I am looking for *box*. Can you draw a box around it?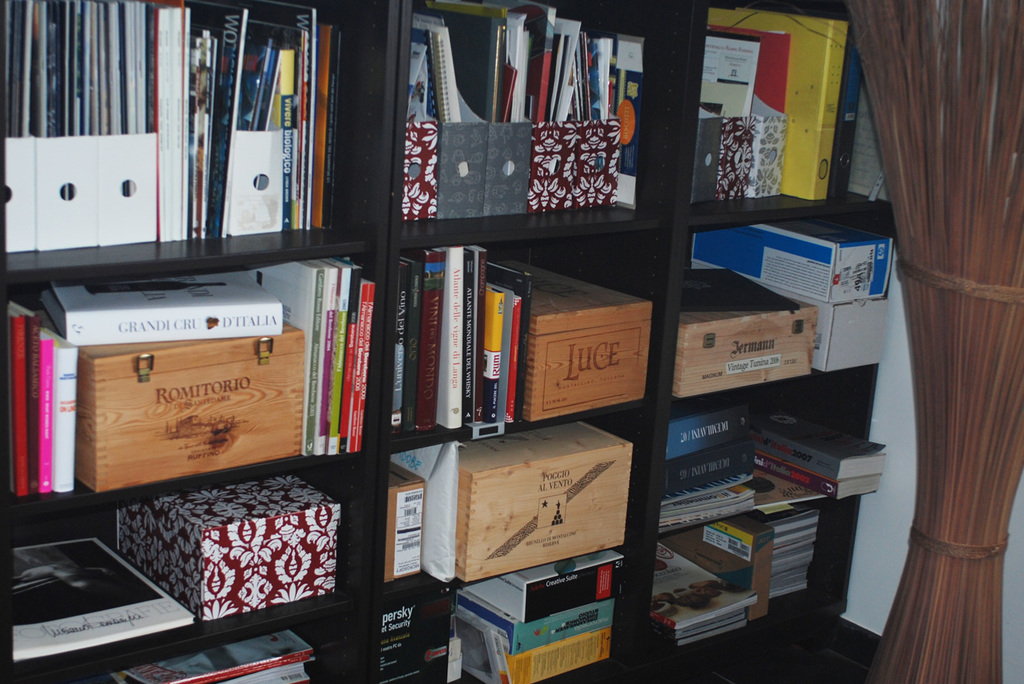
Sure, the bounding box is rect(451, 411, 627, 589).
